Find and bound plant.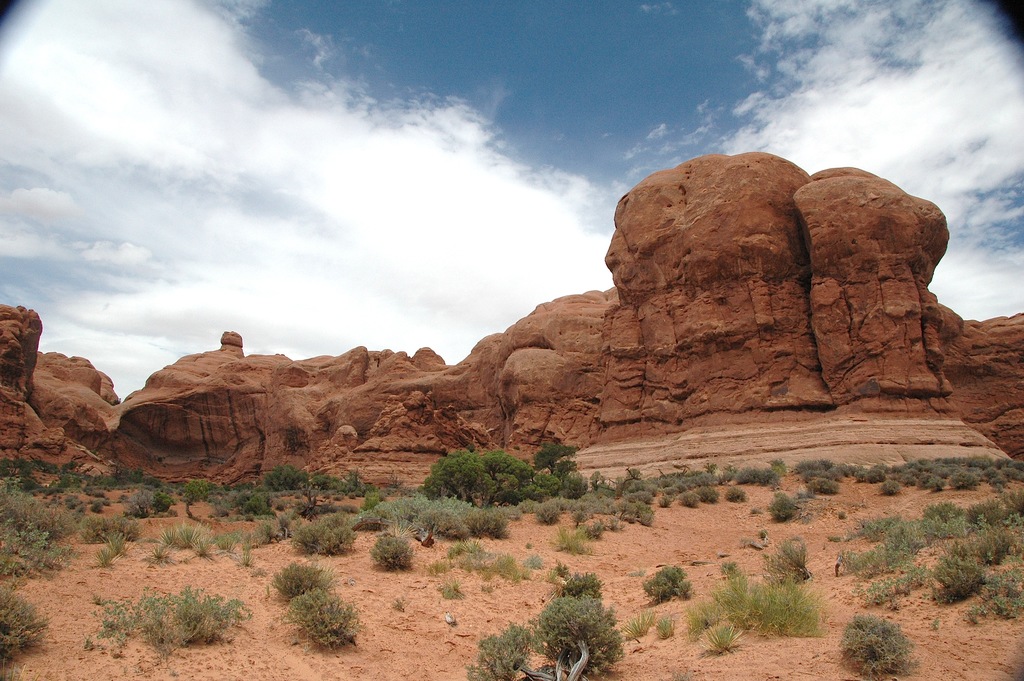
Bound: bbox=[533, 546, 548, 573].
